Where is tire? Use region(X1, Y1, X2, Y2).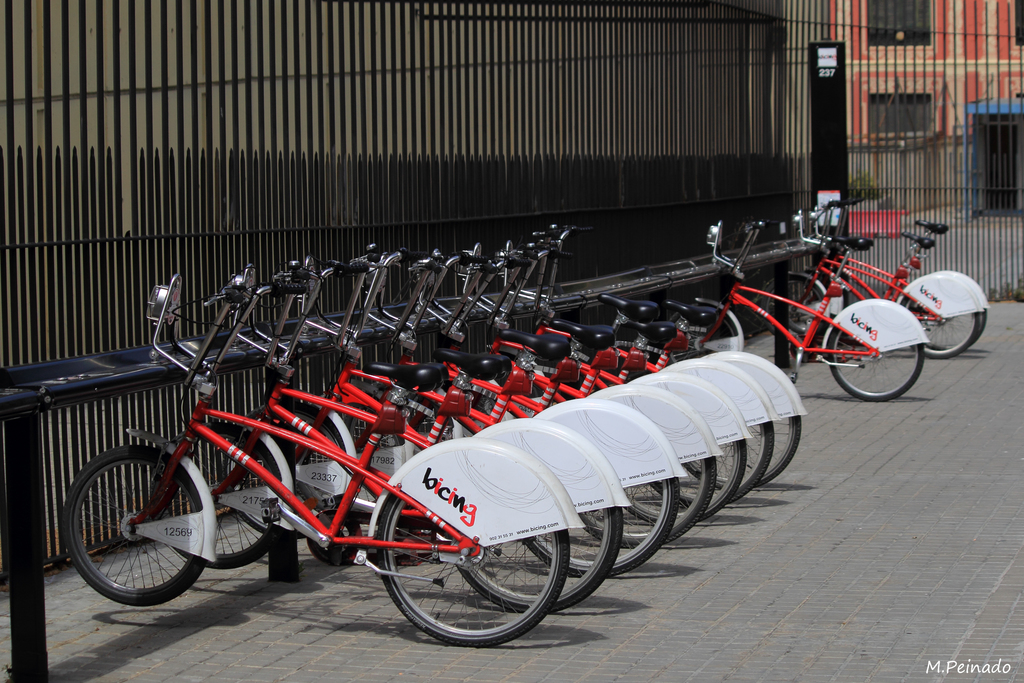
region(895, 293, 988, 360).
